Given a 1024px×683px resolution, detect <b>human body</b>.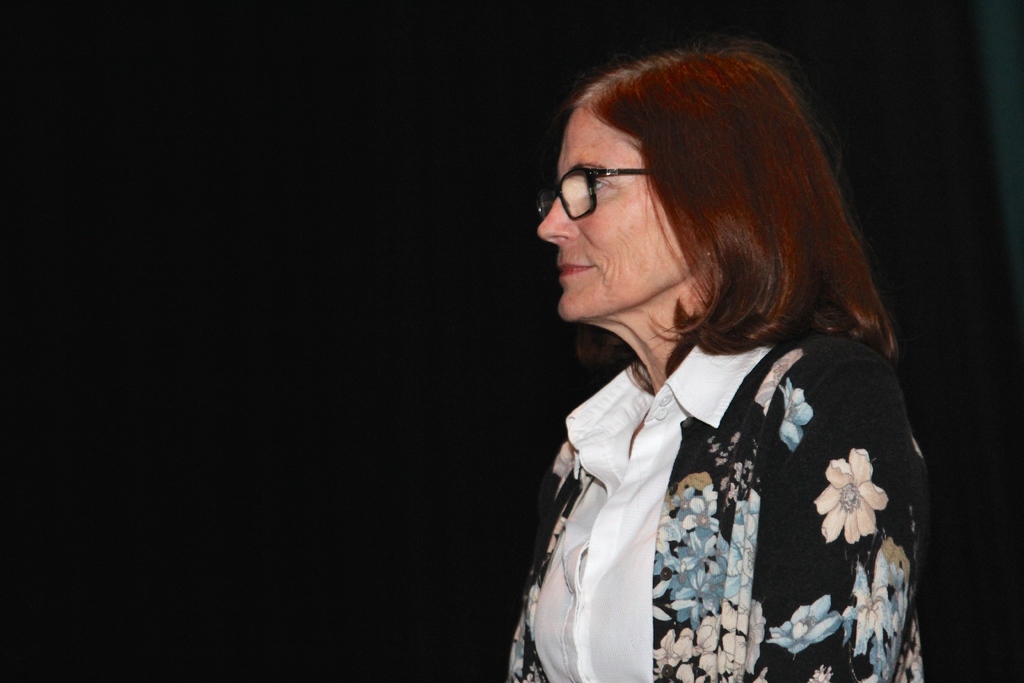
bbox=(506, 47, 935, 681).
